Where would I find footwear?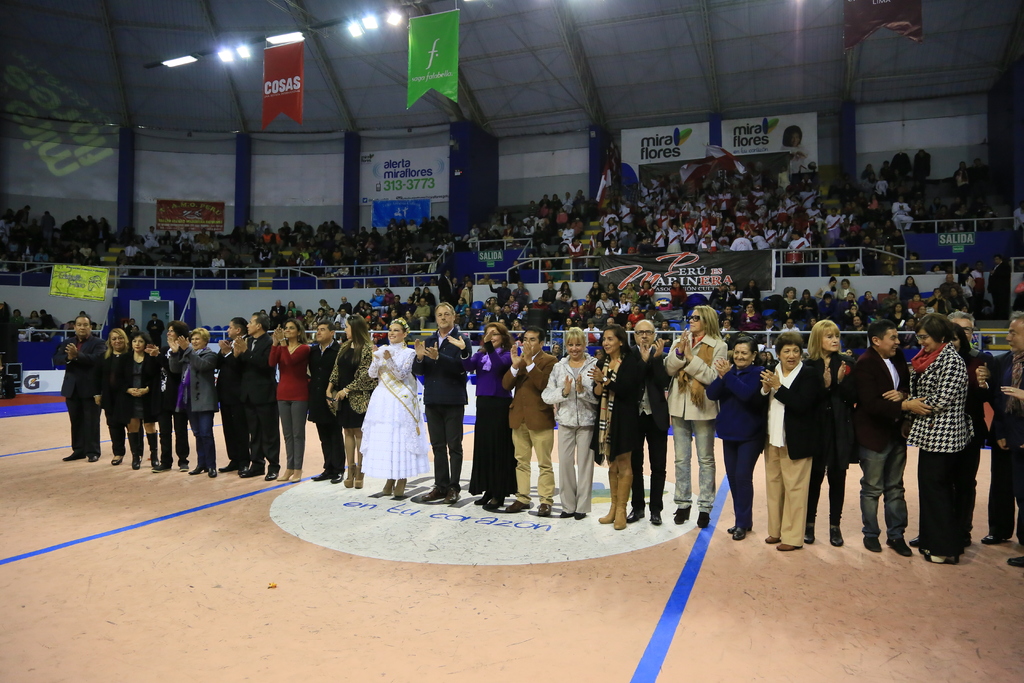
At (827,522,843,551).
